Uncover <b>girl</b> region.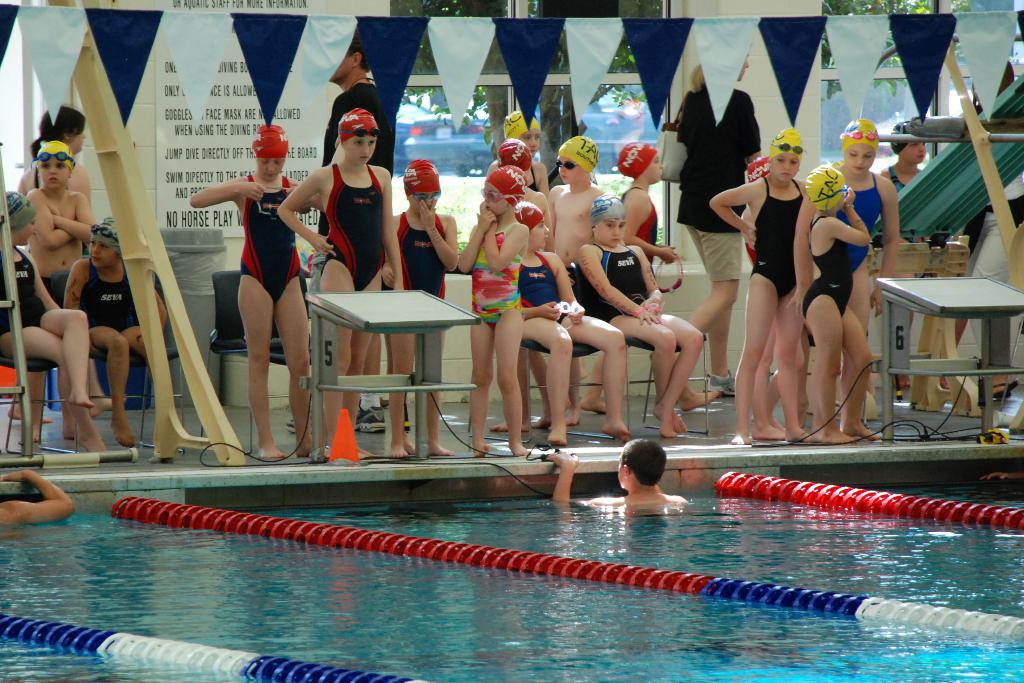
Uncovered: 580, 136, 725, 413.
